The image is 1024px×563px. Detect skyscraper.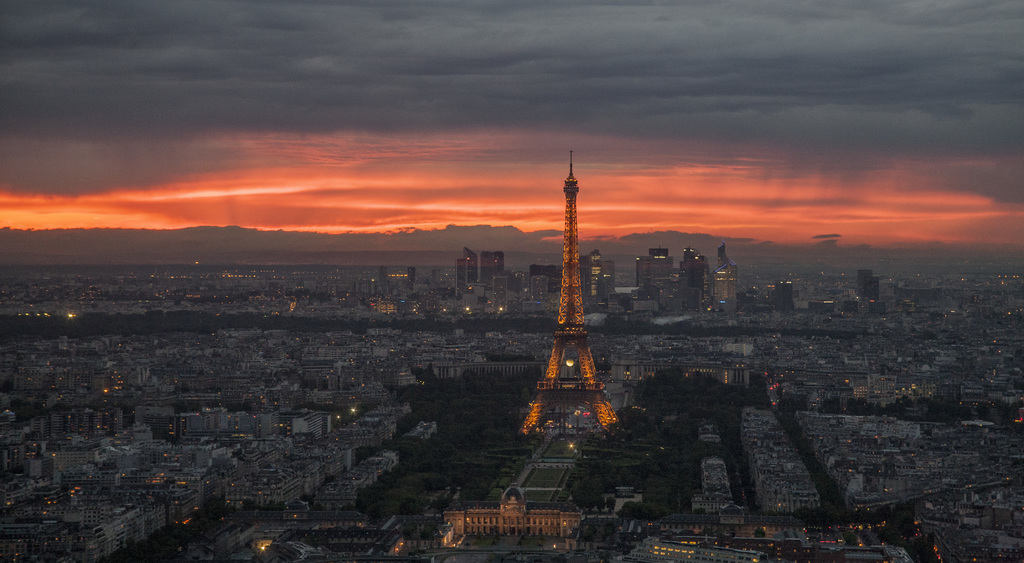
Detection: (524, 136, 625, 418).
